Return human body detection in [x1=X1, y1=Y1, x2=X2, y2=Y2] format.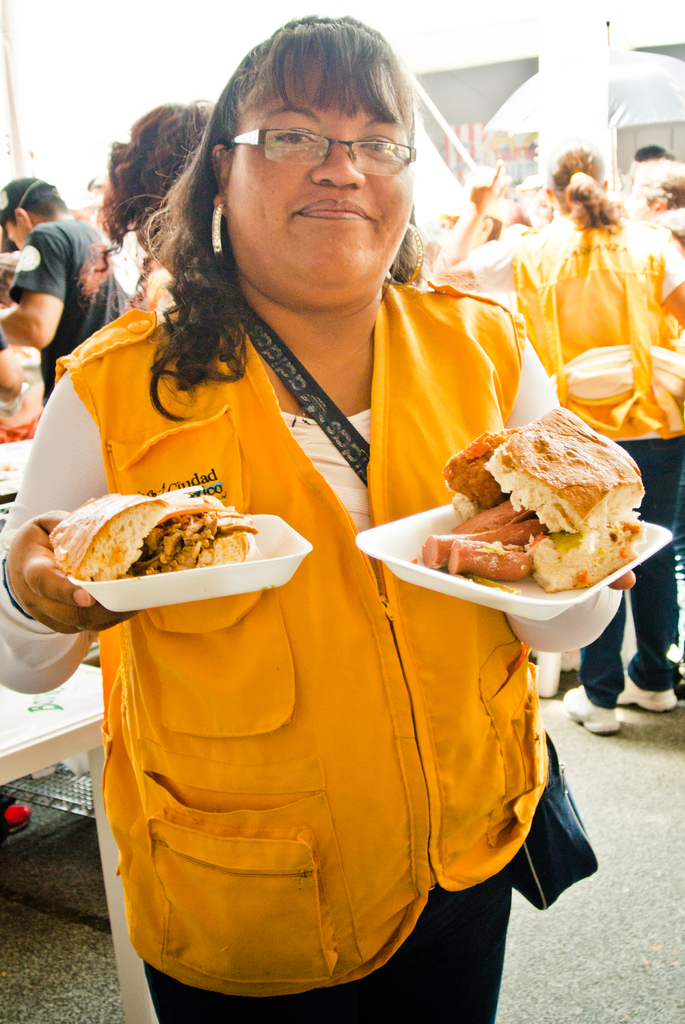
[x1=432, y1=138, x2=684, y2=732].
